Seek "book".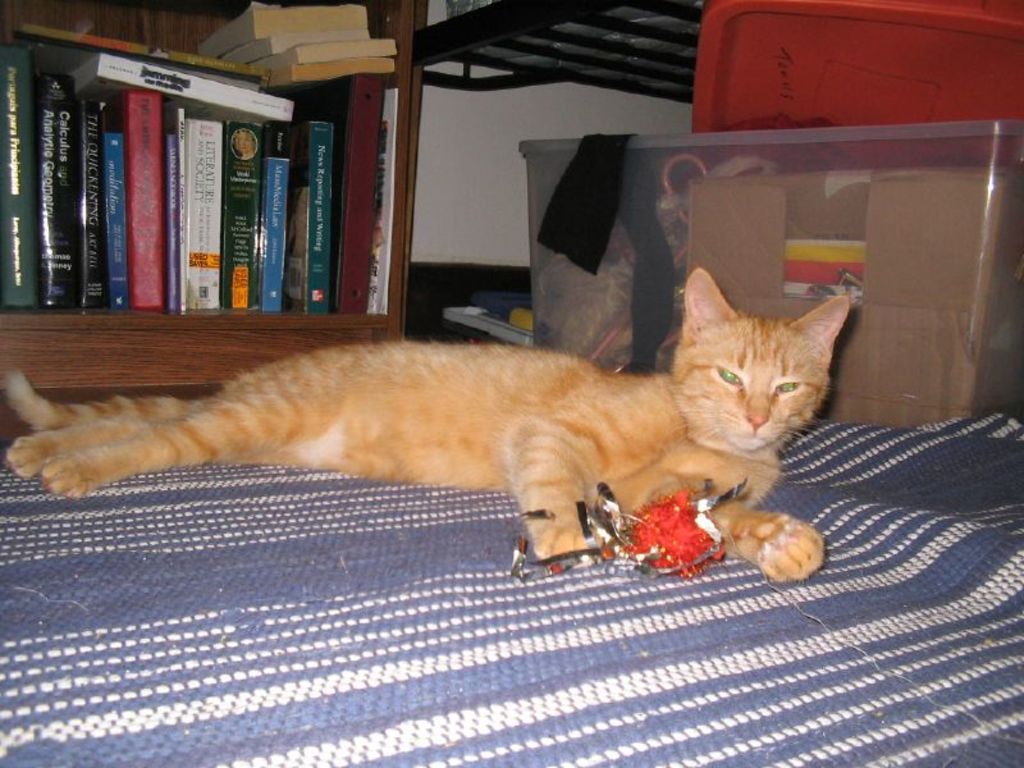
<region>223, 120, 257, 315</region>.
